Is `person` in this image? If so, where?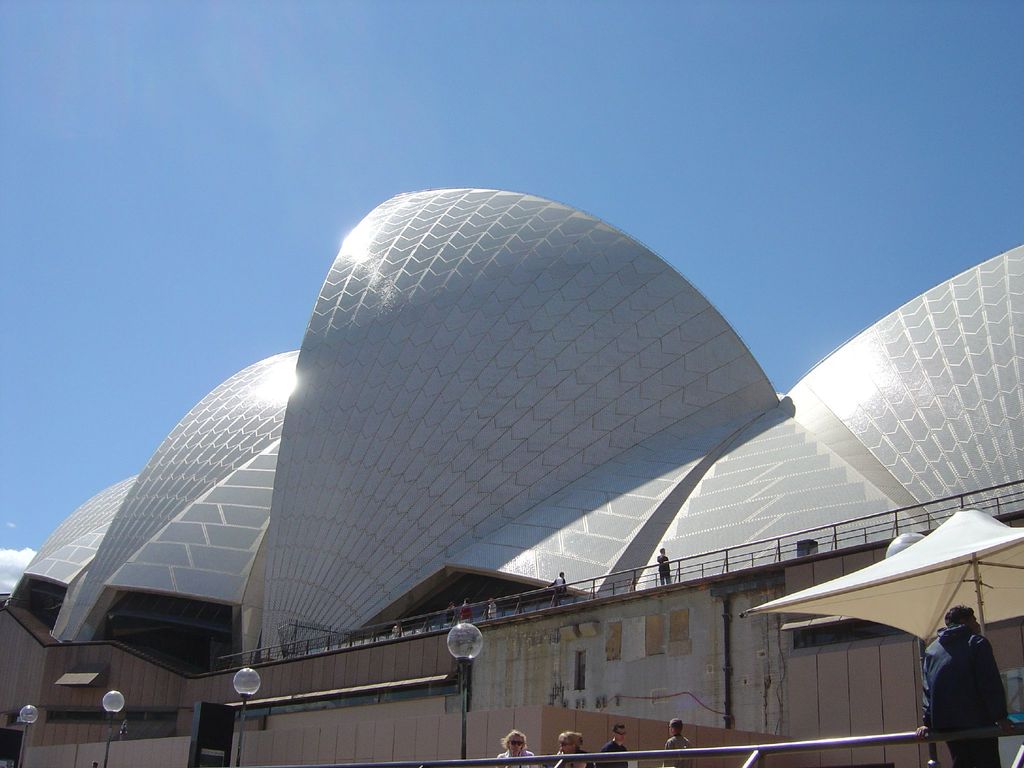
Yes, at select_region(495, 733, 535, 767).
